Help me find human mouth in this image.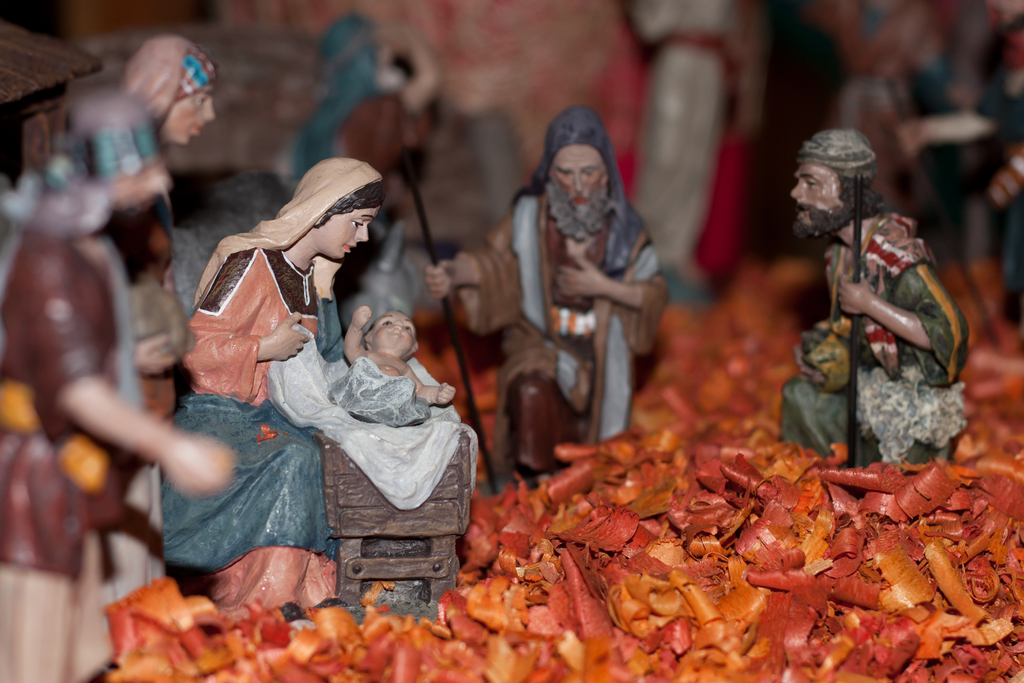
Found it: {"x1": 570, "y1": 190, "x2": 589, "y2": 206}.
